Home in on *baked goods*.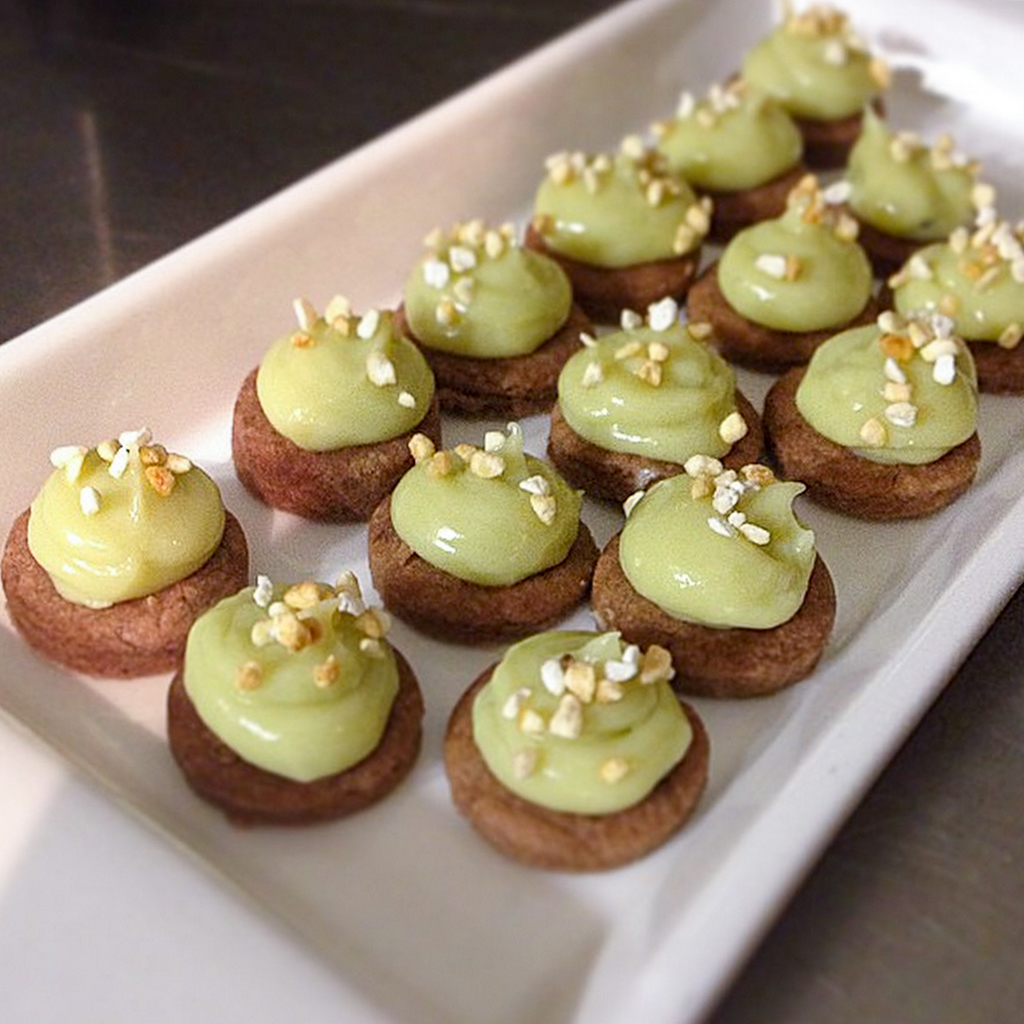
Homed in at <region>395, 218, 591, 427</region>.
